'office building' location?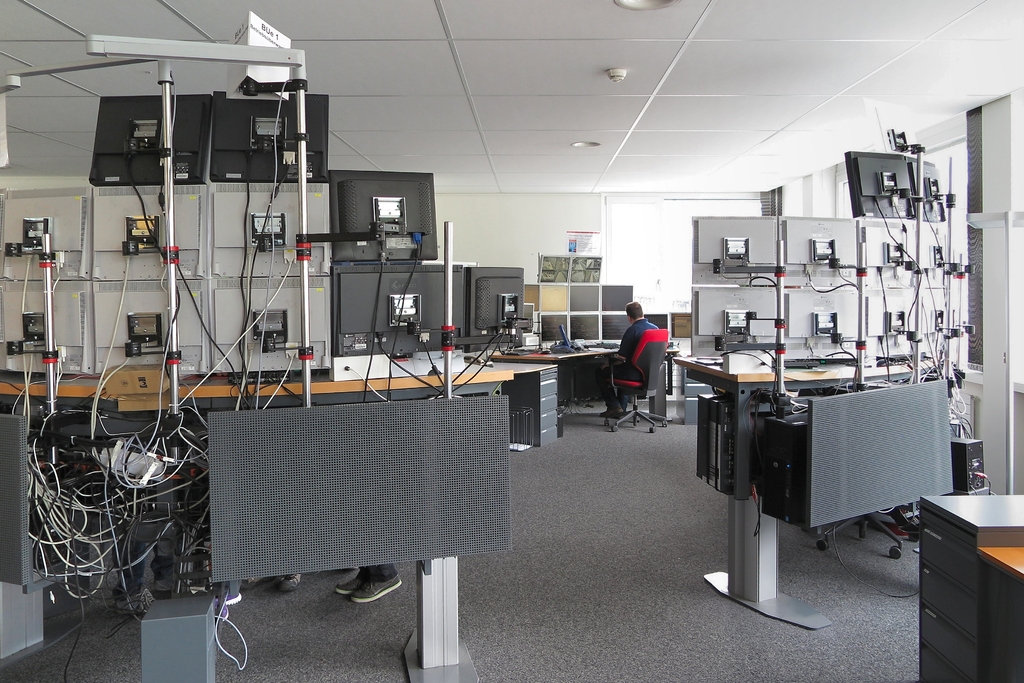
bbox=(0, 0, 1023, 682)
